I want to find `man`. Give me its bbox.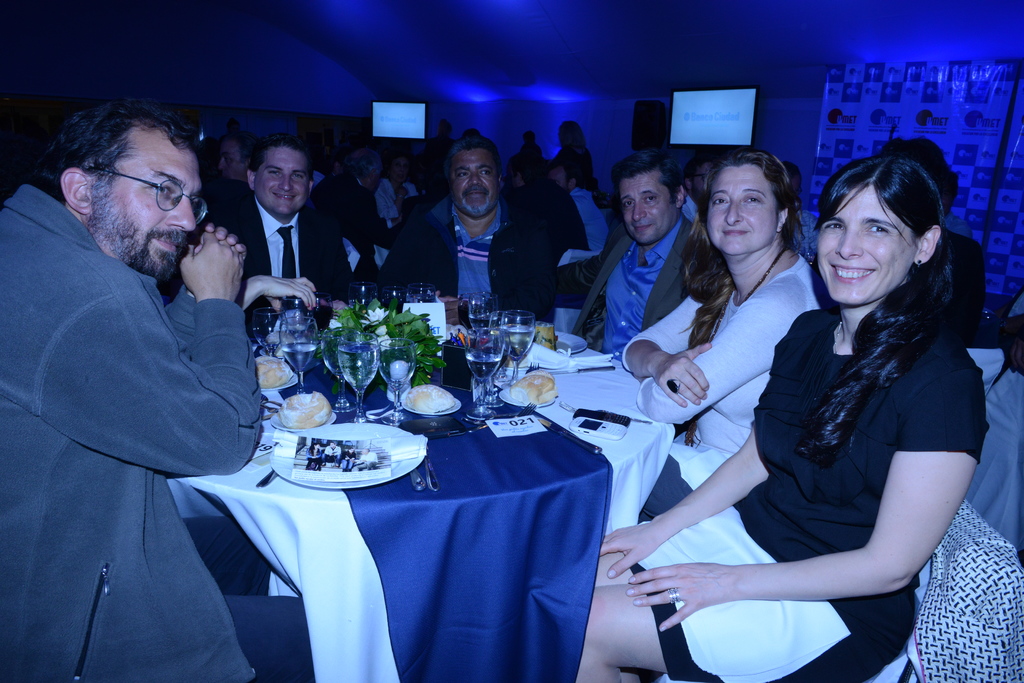
366:136:564:310.
